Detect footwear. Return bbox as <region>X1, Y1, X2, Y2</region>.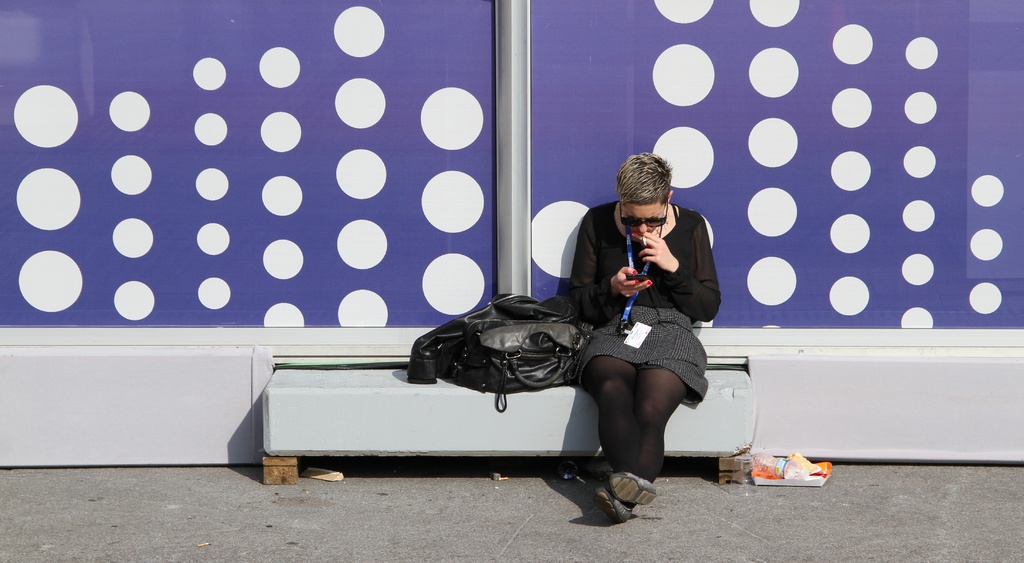
<region>593, 483, 640, 522</region>.
